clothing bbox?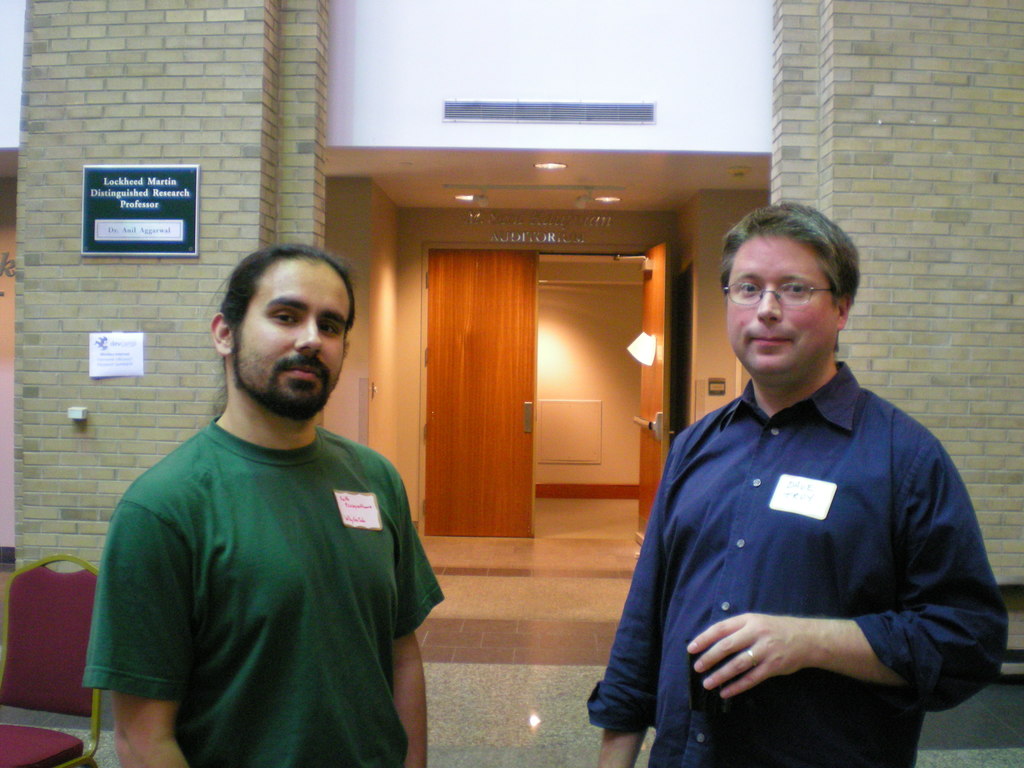
x1=605, y1=321, x2=990, y2=748
